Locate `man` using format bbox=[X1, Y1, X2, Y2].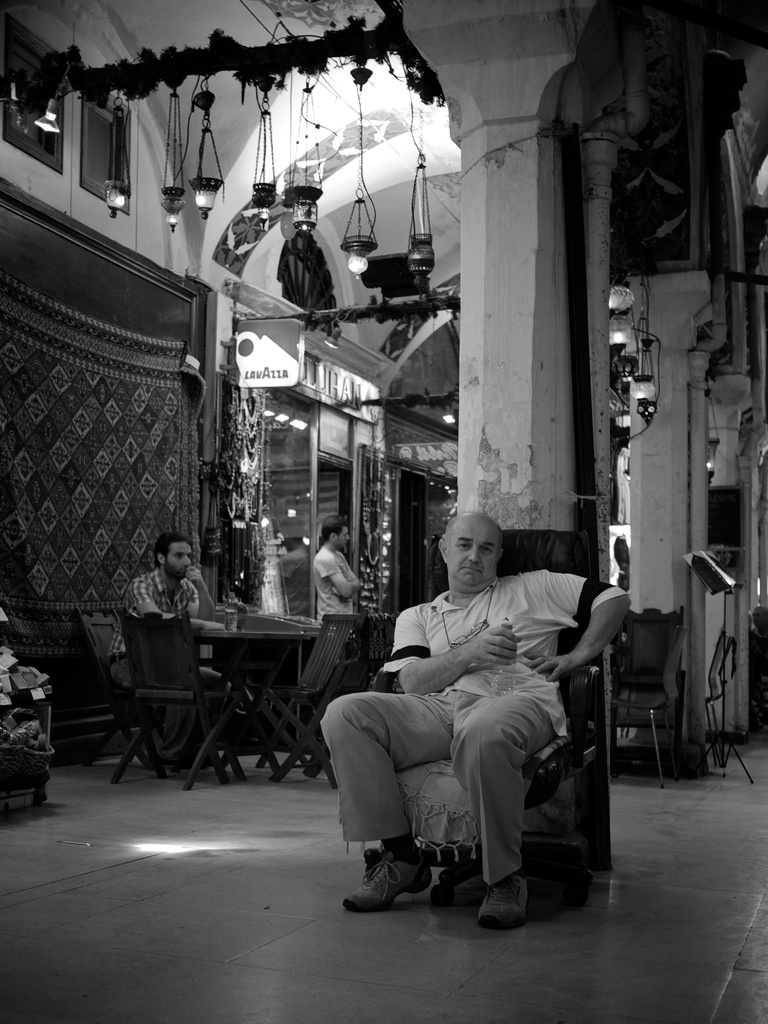
bbox=[339, 480, 597, 925].
